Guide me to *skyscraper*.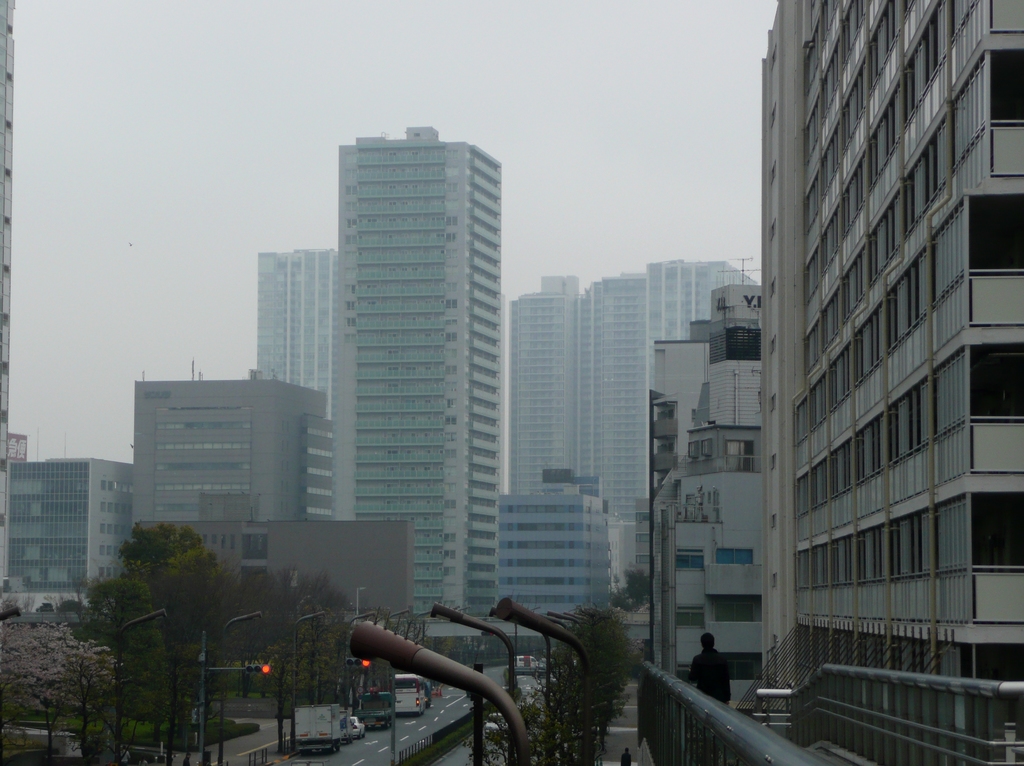
Guidance: [left=492, top=258, right=761, bottom=524].
